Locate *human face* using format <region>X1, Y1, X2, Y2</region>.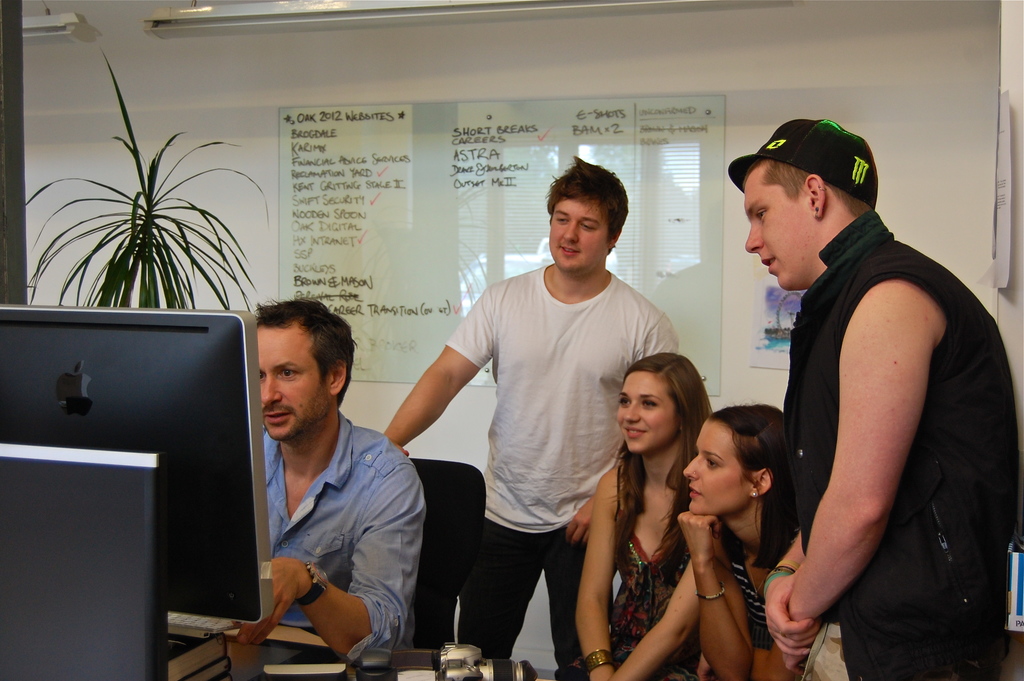
<region>684, 416, 754, 517</region>.
